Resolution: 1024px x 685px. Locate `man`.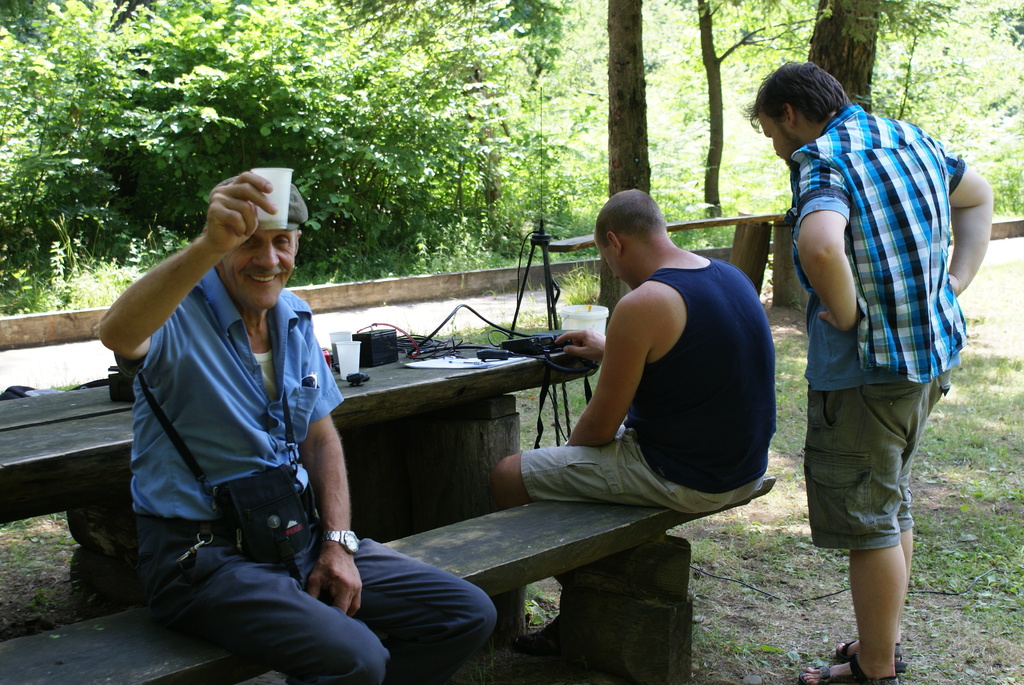
box(515, 187, 792, 577).
